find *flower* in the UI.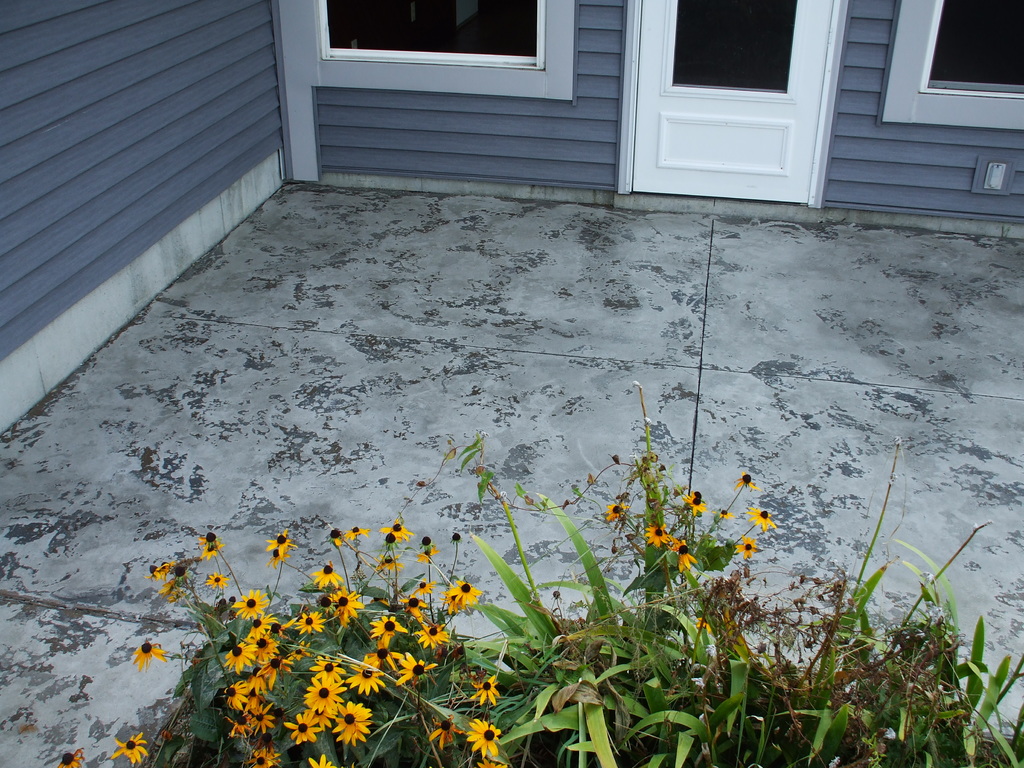
UI element at crop(242, 657, 266, 694).
